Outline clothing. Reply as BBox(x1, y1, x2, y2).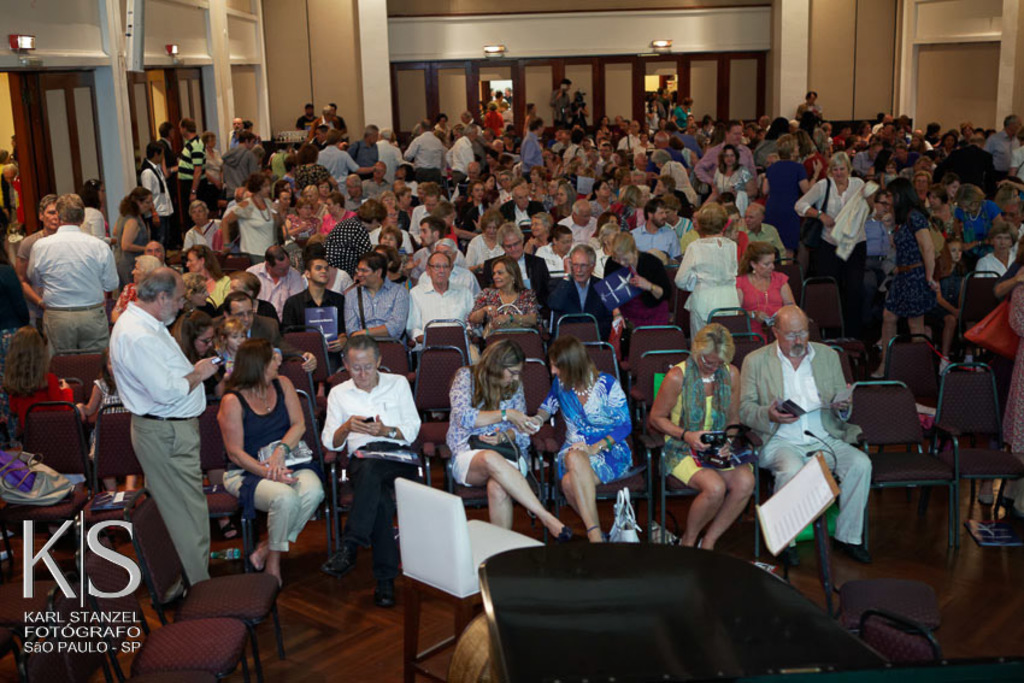
BBox(932, 139, 999, 186).
